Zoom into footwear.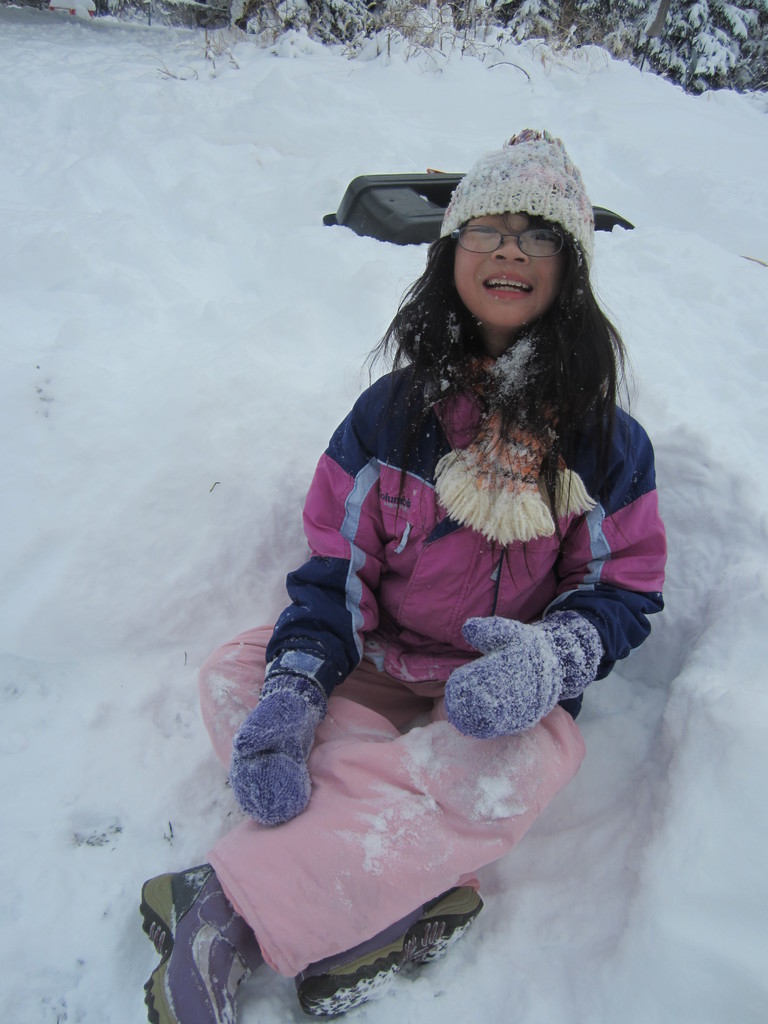
Zoom target: bbox(134, 863, 274, 1021).
